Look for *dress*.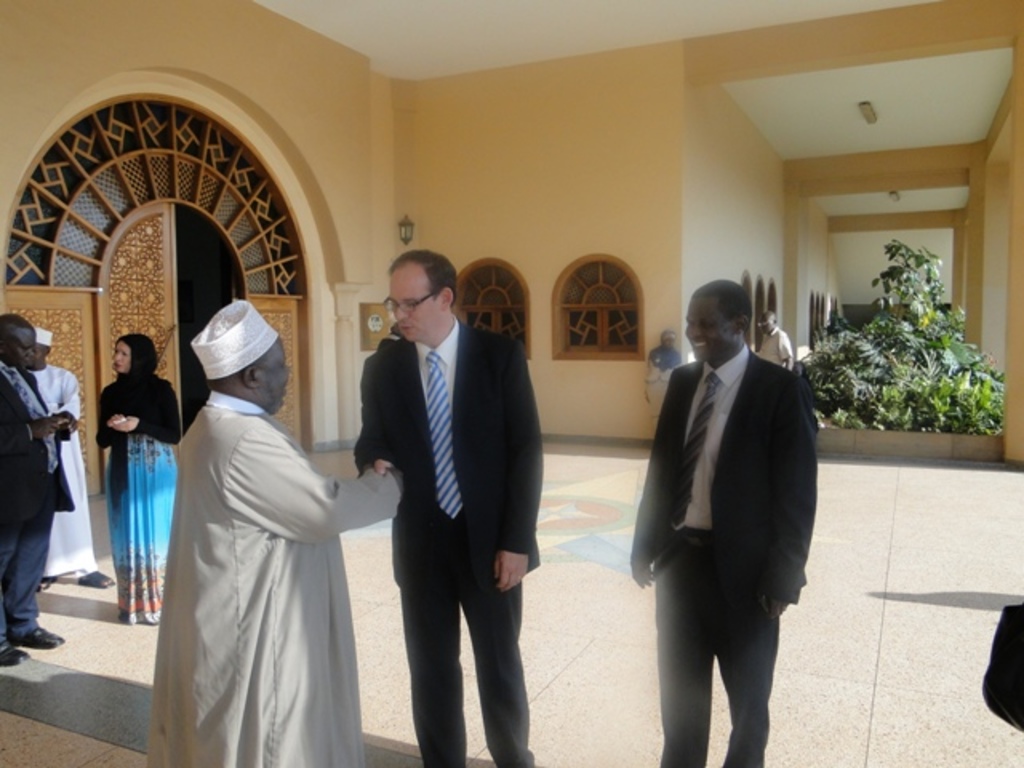
Found: select_region(94, 333, 190, 624).
